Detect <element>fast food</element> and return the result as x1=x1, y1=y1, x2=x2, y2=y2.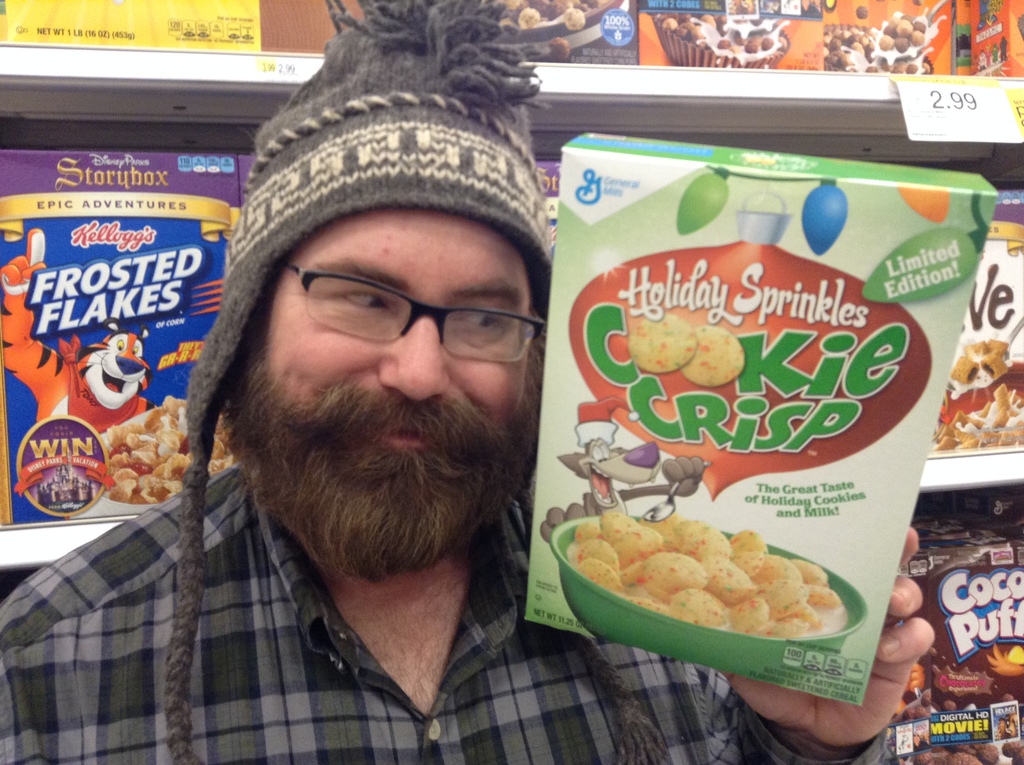
x1=52, y1=389, x2=260, y2=494.
